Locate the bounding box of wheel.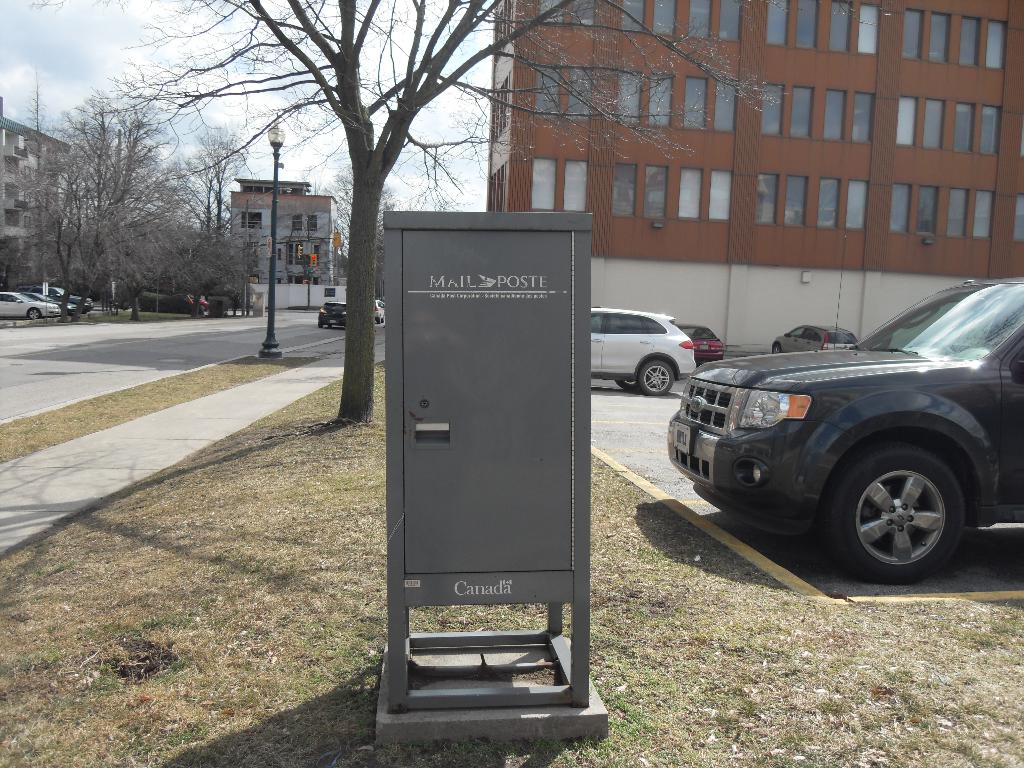
Bounding box: Rect(316, 324, 325, 329).
